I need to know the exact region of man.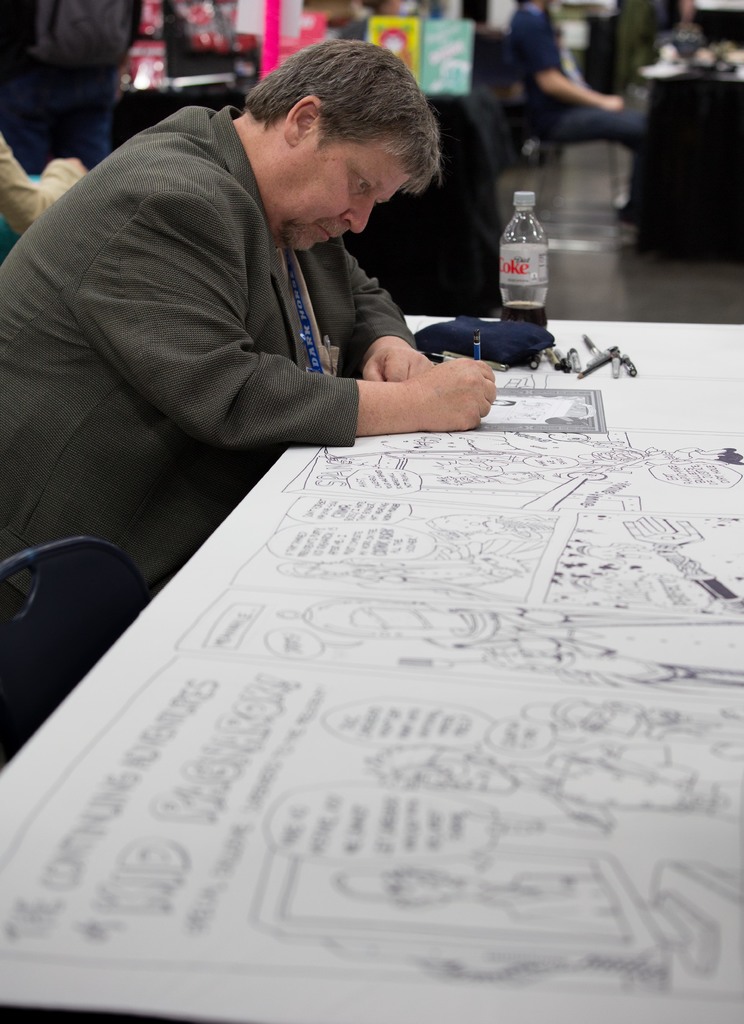
Region: box(505, 0, 645, 218).
